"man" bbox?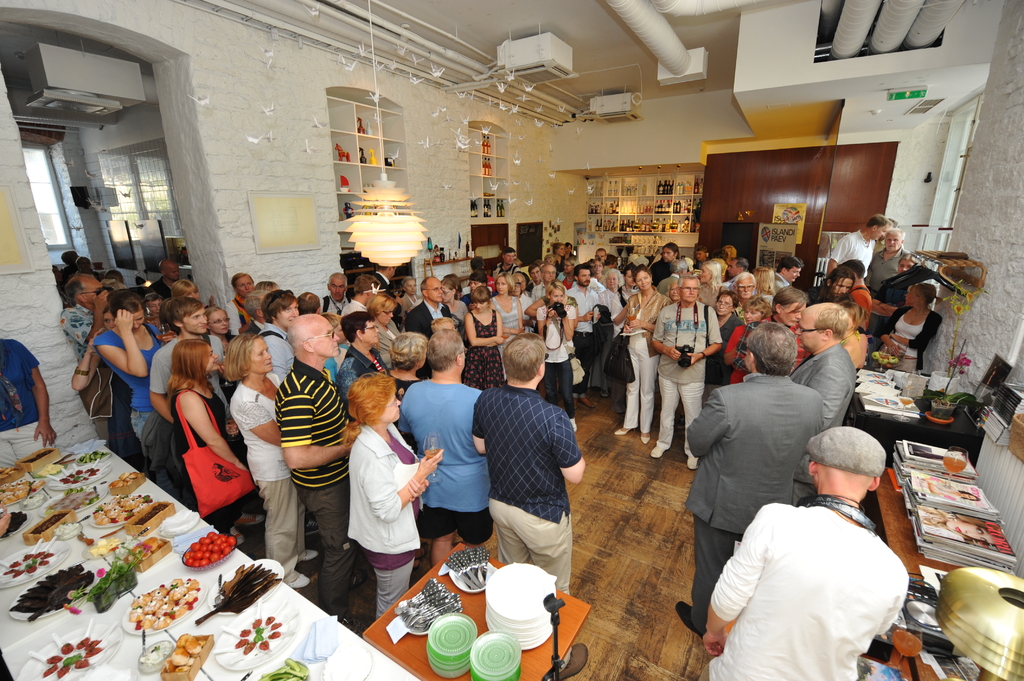
x1=684, y1=388, x2=932, y2=680
